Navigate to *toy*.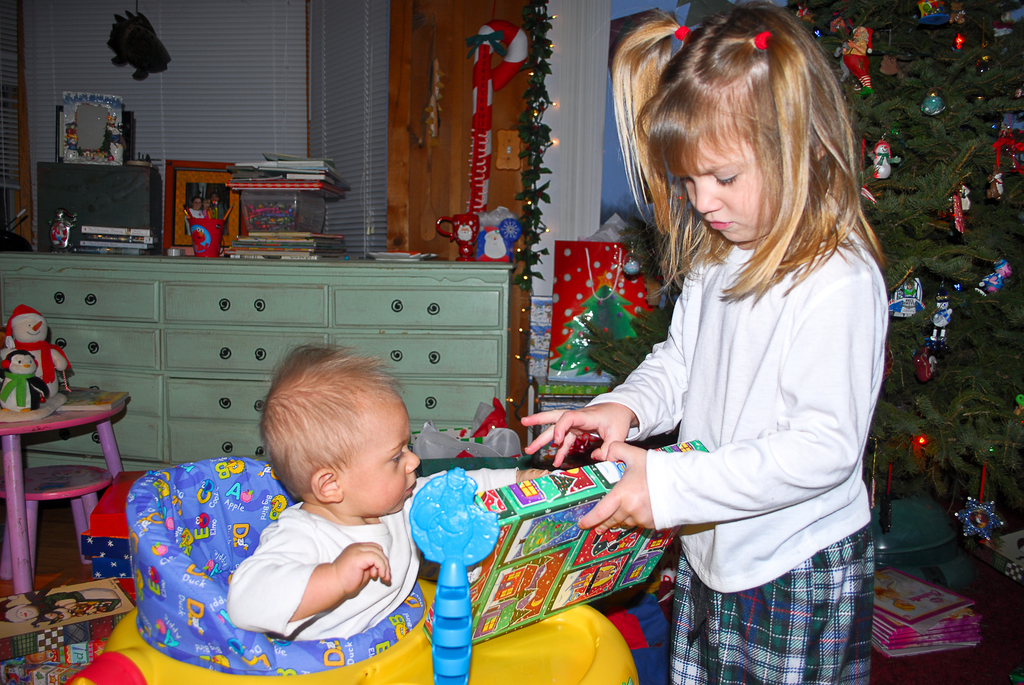
Navigation target: Rect(0, 348, 47, 414).
